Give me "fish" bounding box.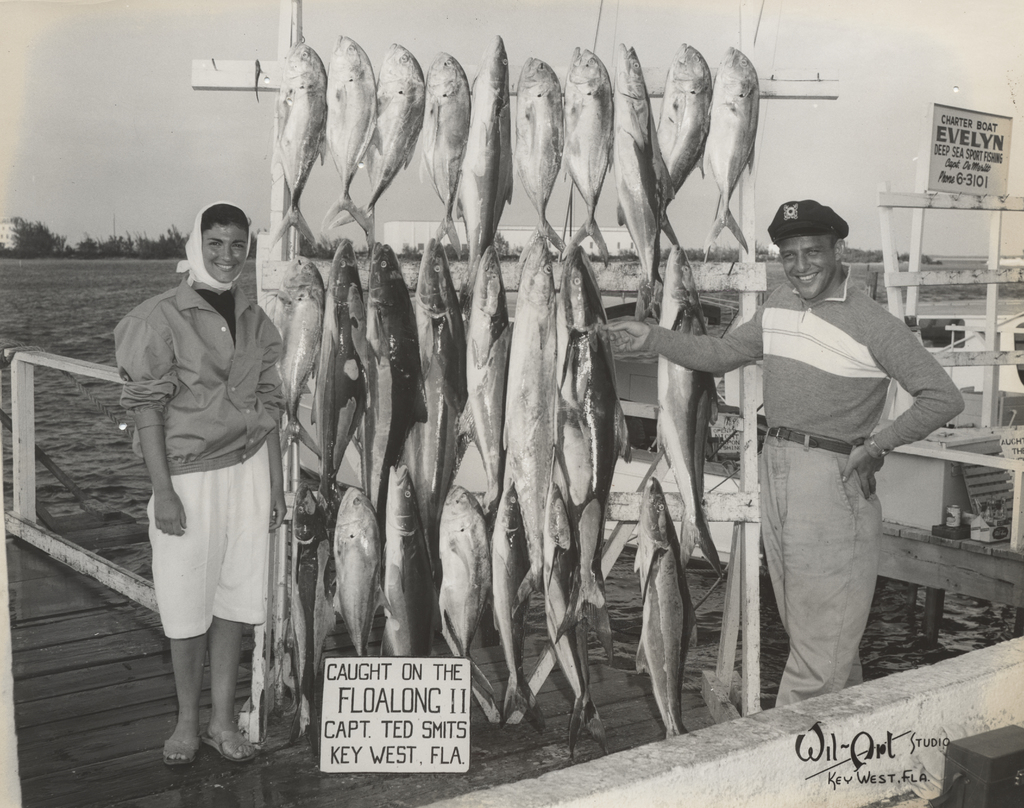
[314,494,377,676].
